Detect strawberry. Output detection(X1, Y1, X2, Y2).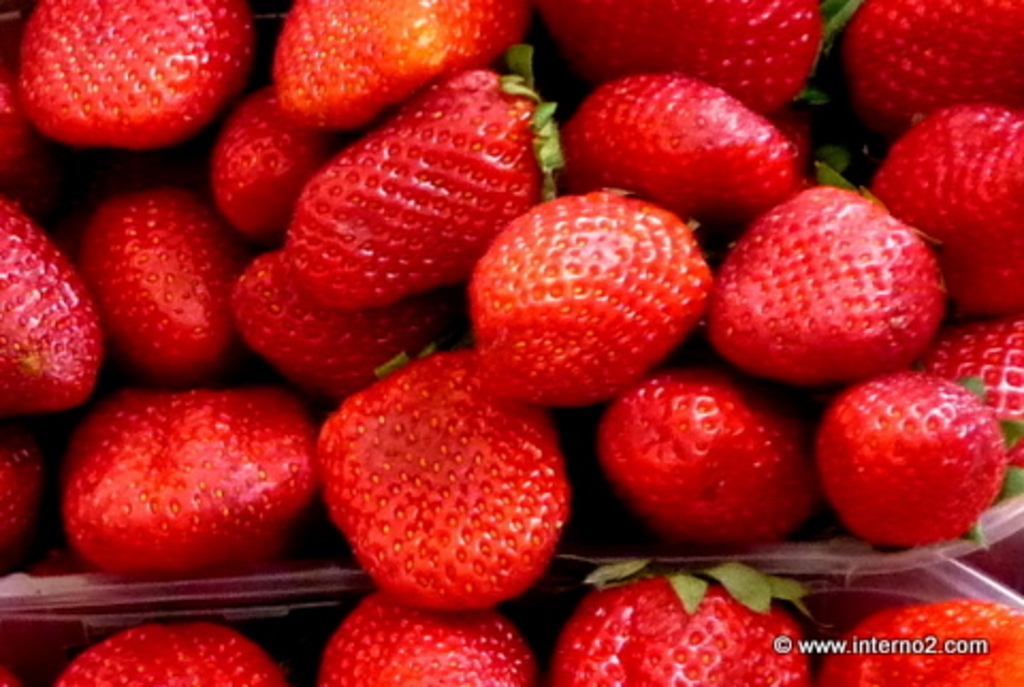
detection(62, 378, 316, 587).
